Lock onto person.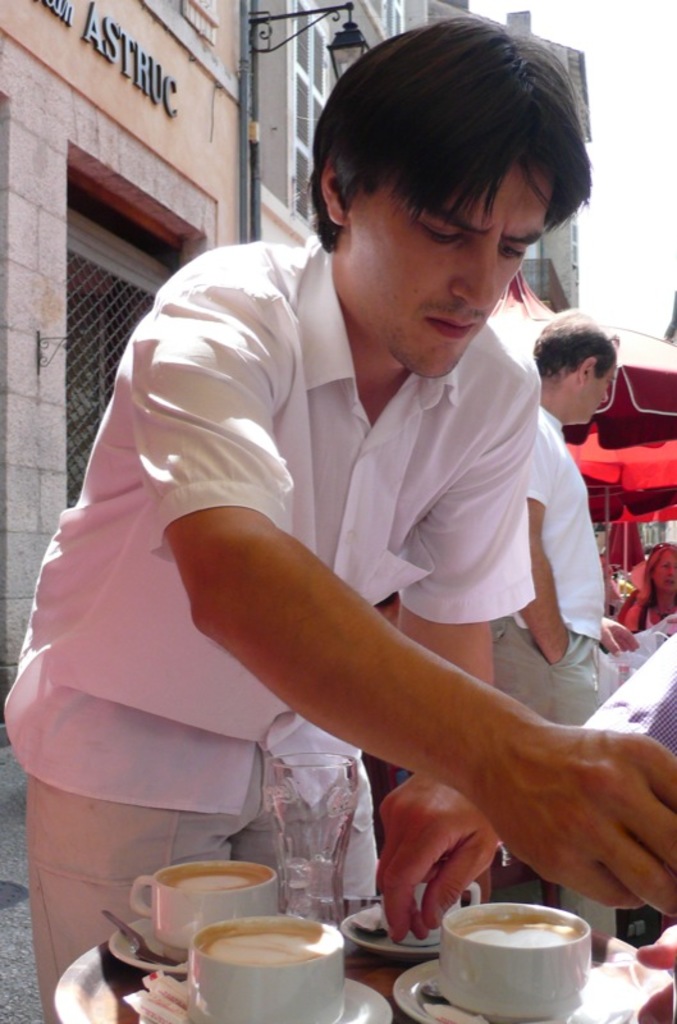
Locked: bbox(618, 527, 676, 627).
